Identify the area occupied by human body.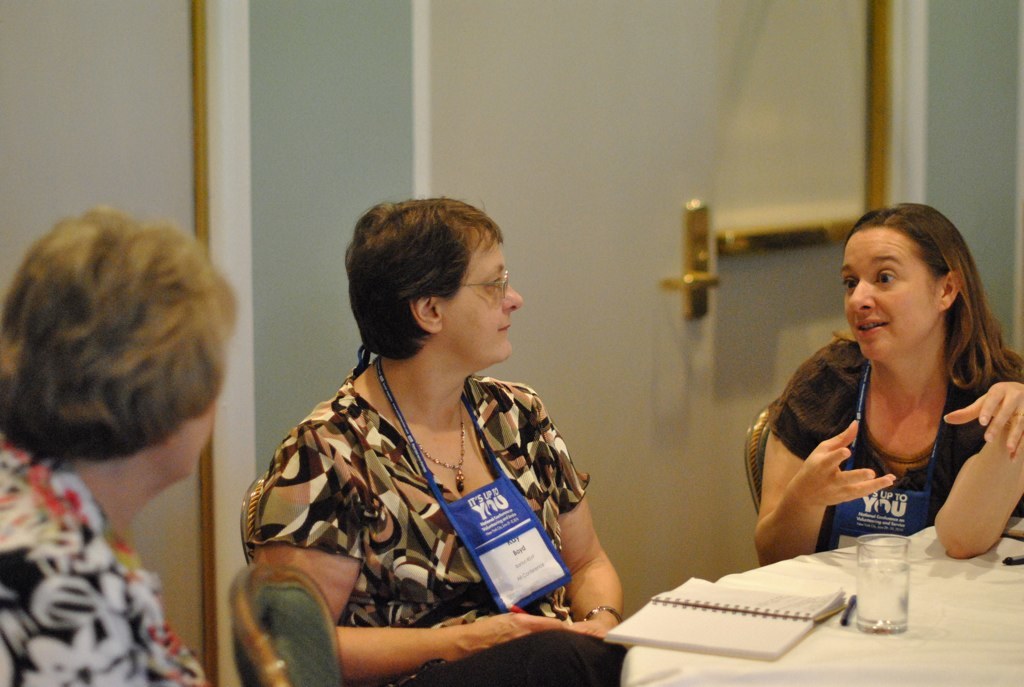
Area: 241,358,629,686.
